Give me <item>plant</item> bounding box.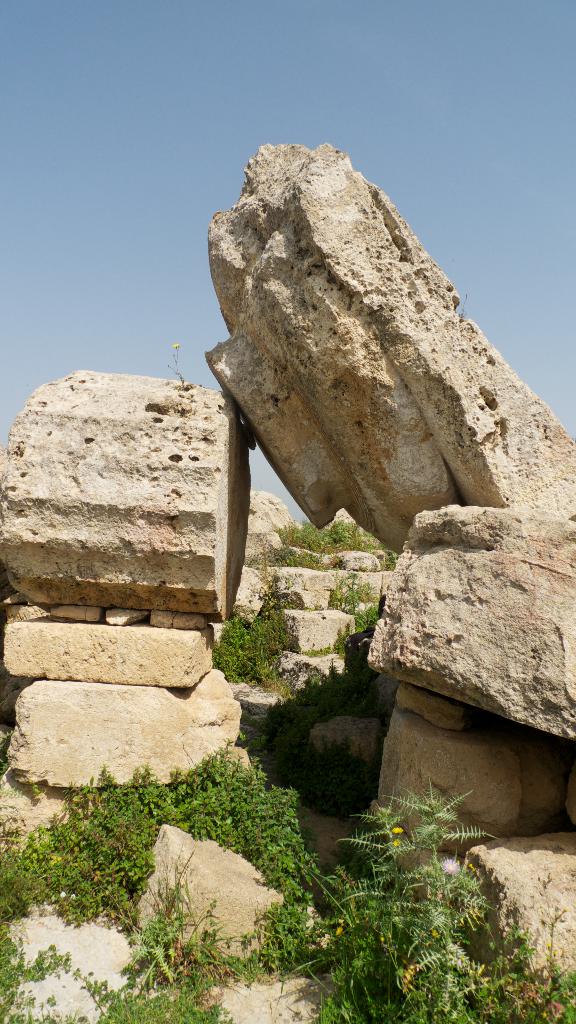
200/596/285/703.
